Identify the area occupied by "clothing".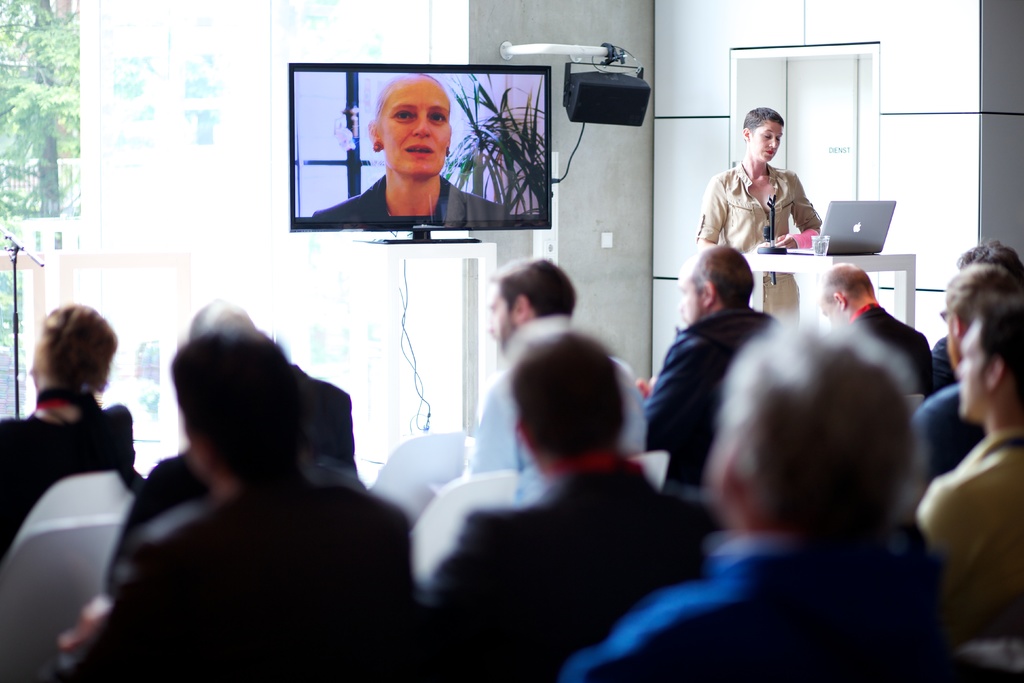
Area: (left=425, top=467, right=703, bottom=680).
